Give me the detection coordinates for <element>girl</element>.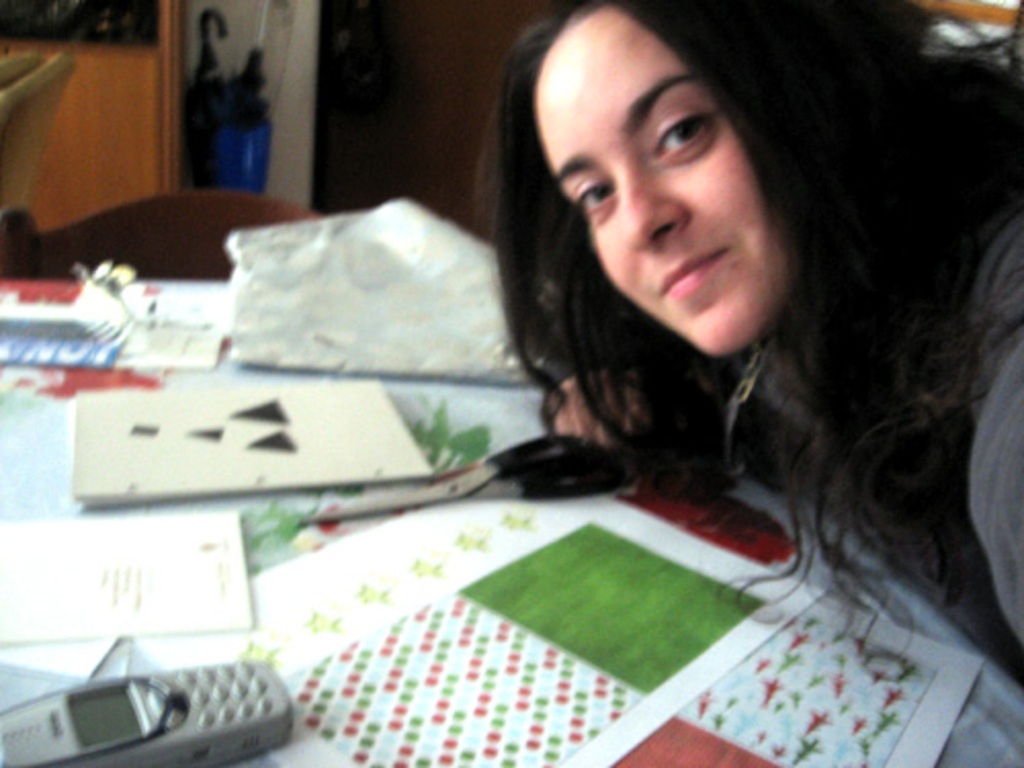
x1=461, y1=0, x2=1022, y2=682.
